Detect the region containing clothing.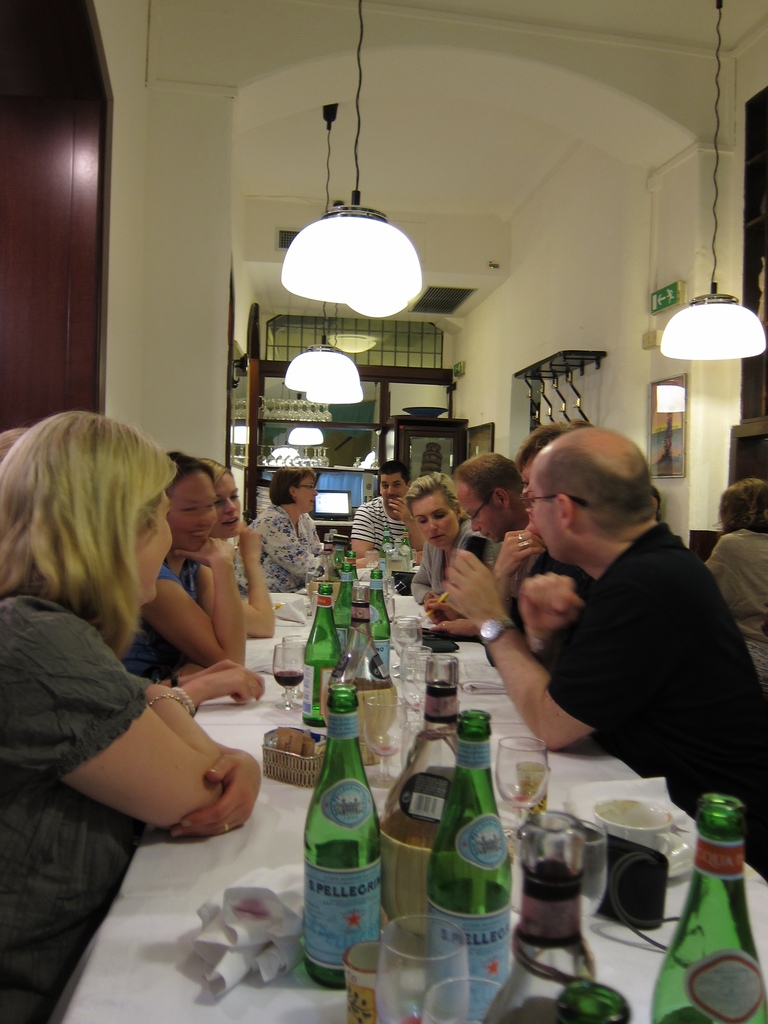
<region>0, 589, 149, 1023</region>.
